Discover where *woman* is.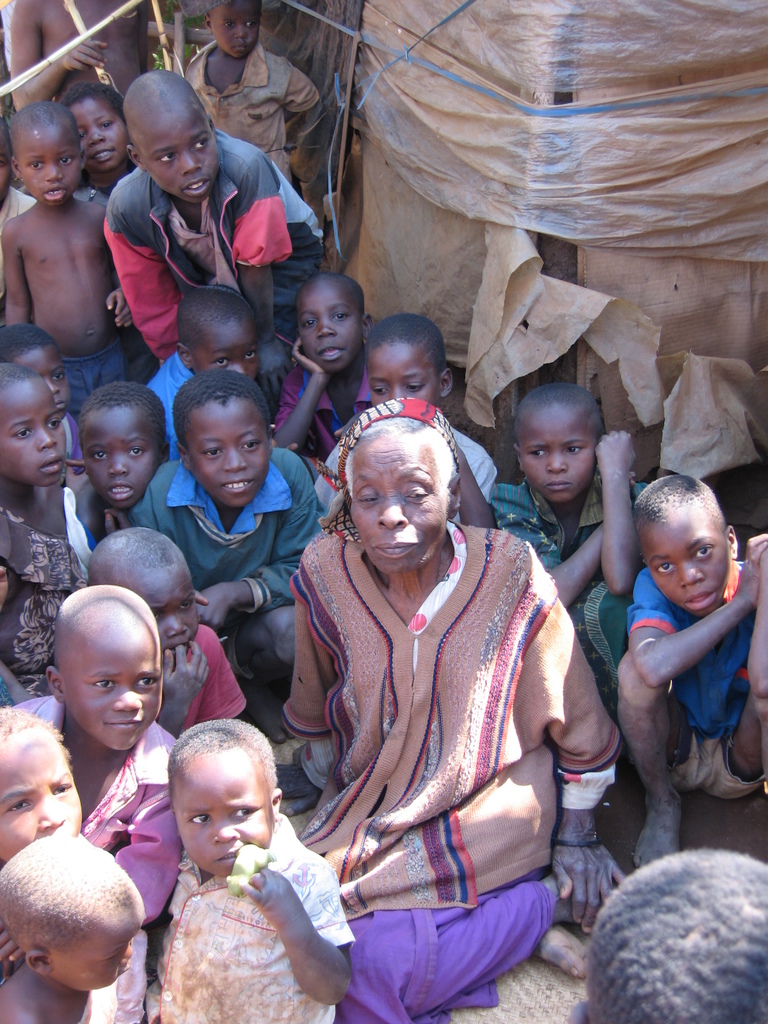
Discovered at 266/354/596/1023.
